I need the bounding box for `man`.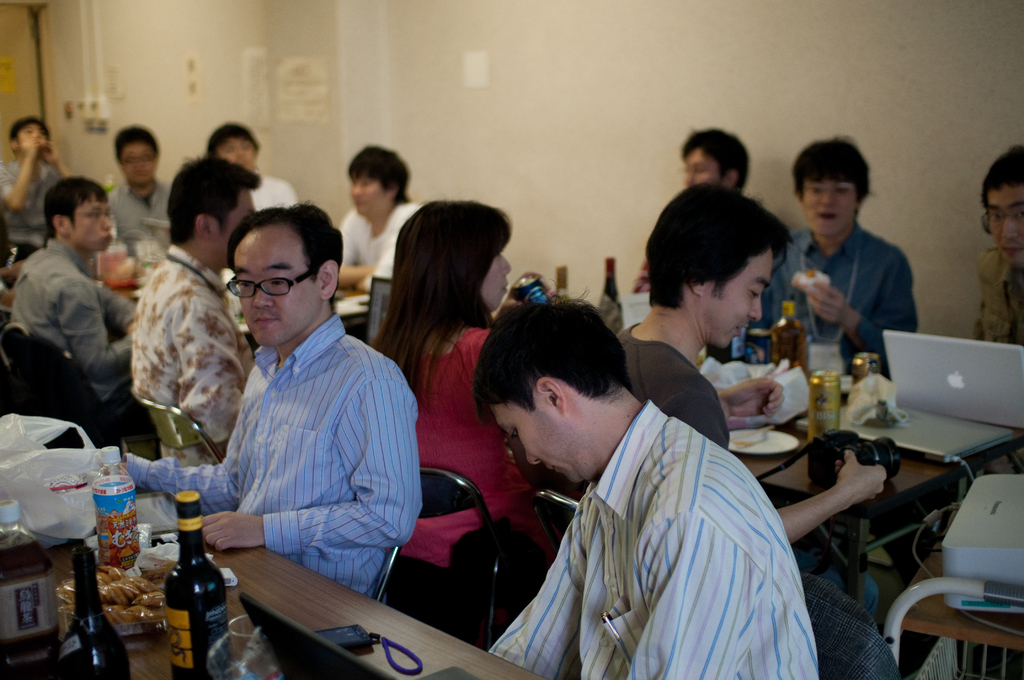
Here it is: x1=976 y1=148 x2=1023 y2=341.
